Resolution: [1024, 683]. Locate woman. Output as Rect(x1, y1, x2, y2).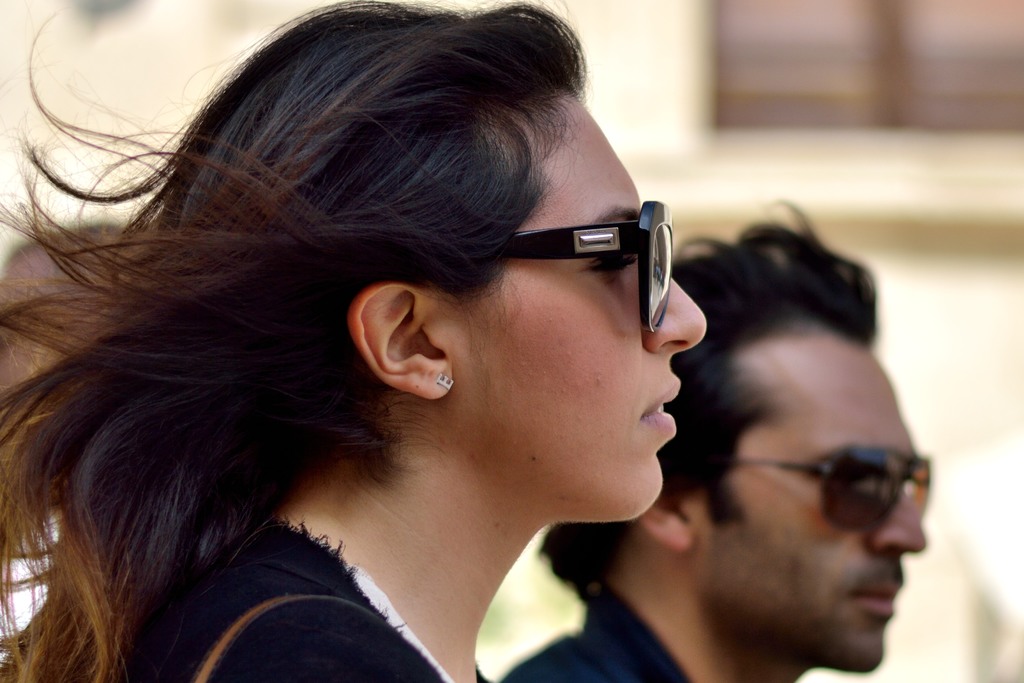
Rect(0, 0, 708, 682).
